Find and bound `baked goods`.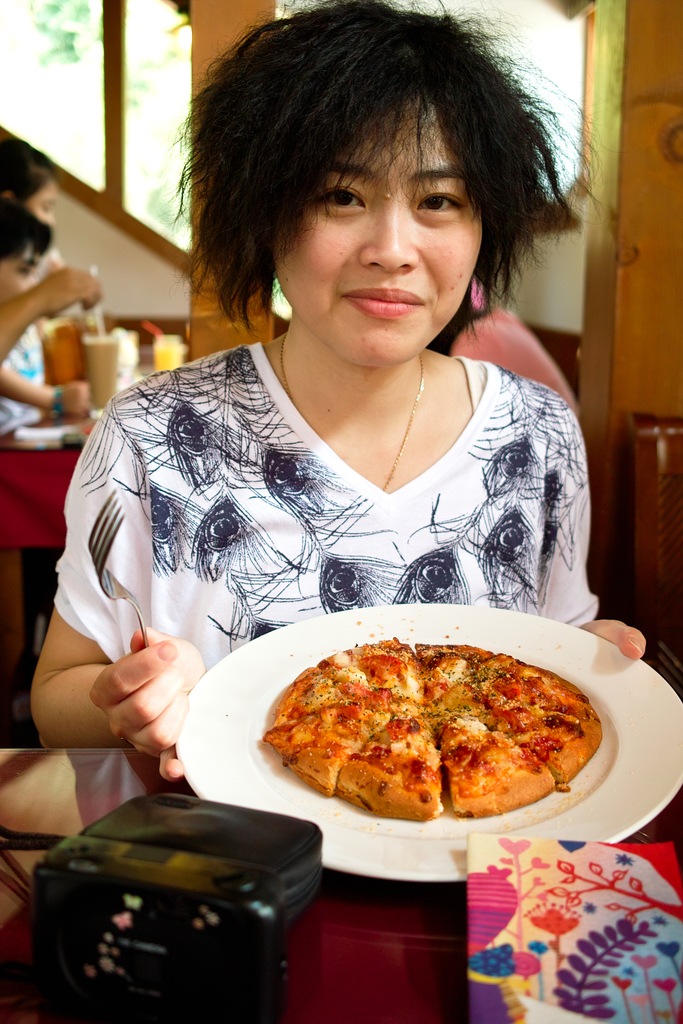
Bound: <bbox>256, 636, 605, 820</bbox>.
